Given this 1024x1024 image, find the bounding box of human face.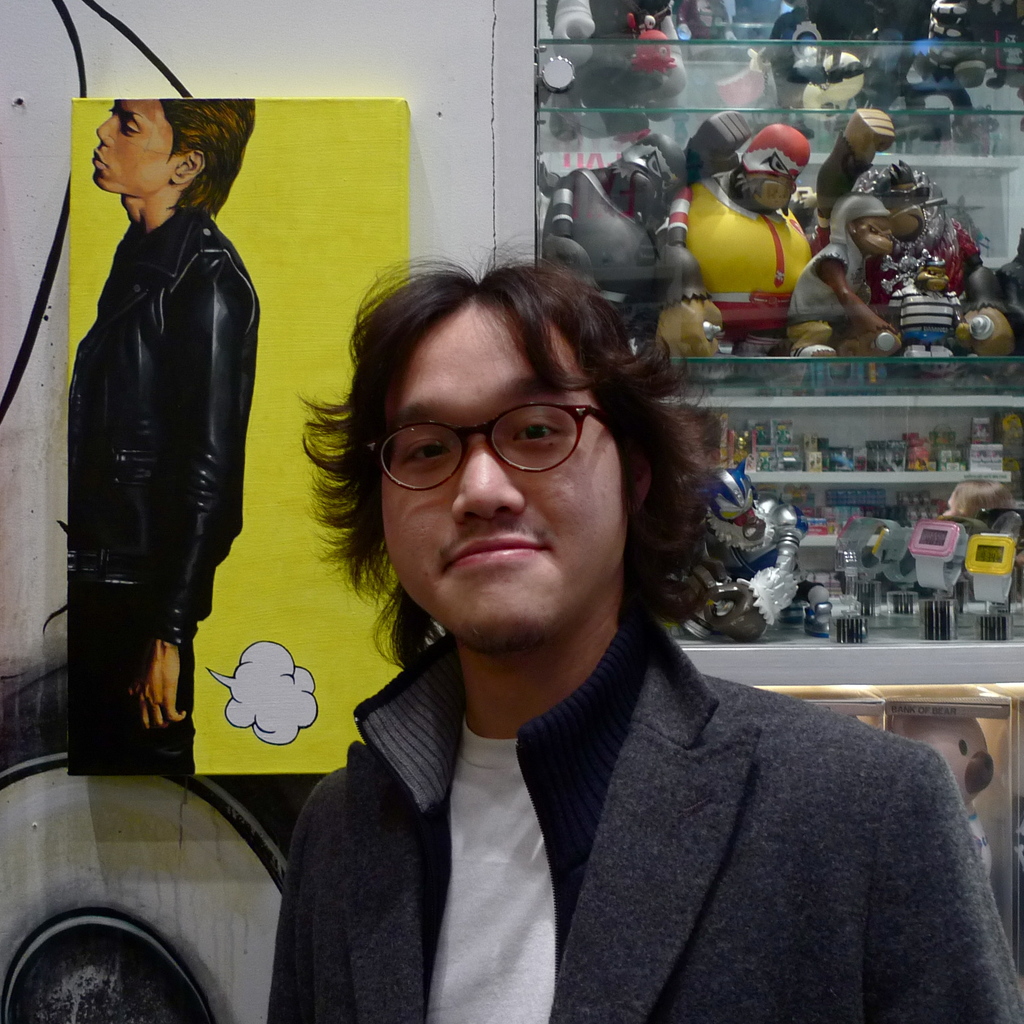
(x1=88, y1=95, x2=179, y2=208).
